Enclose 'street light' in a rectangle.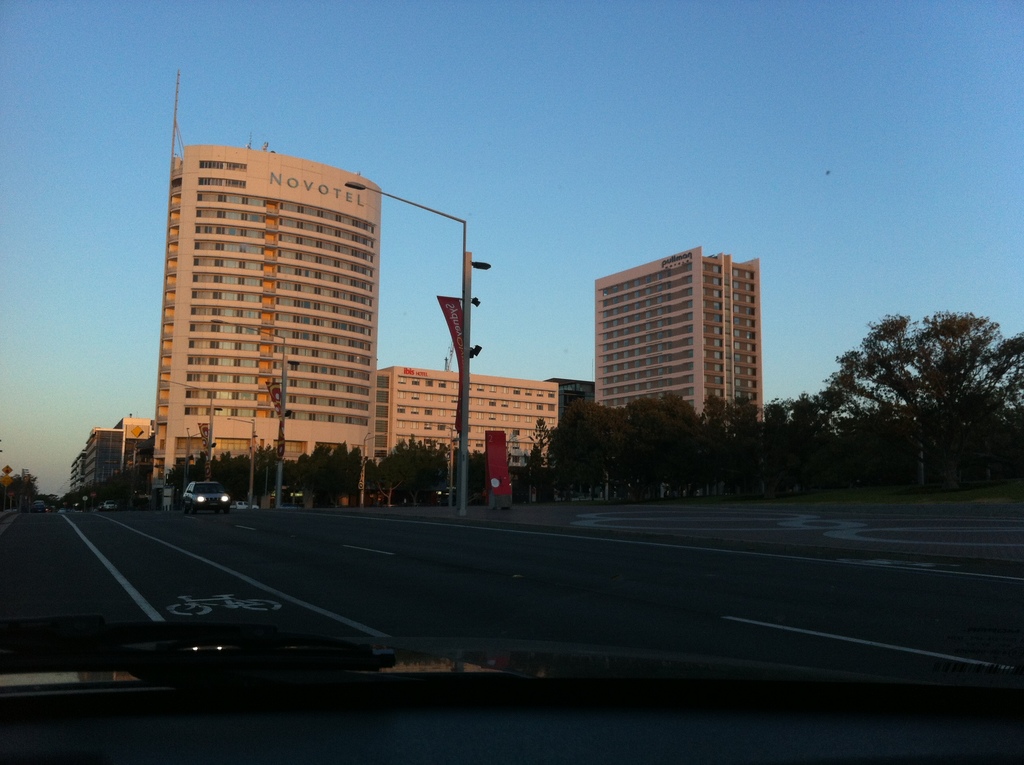
locate(358, 430, 390, 506).
